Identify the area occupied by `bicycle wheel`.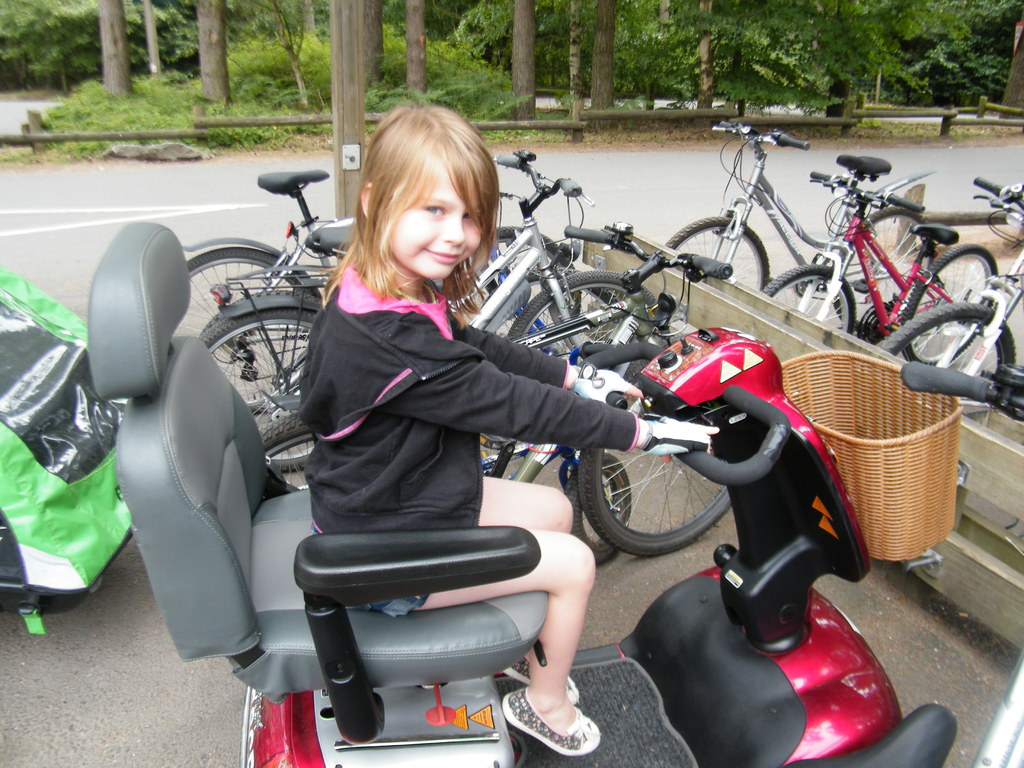
Area: (174, 252, 321, 419).
